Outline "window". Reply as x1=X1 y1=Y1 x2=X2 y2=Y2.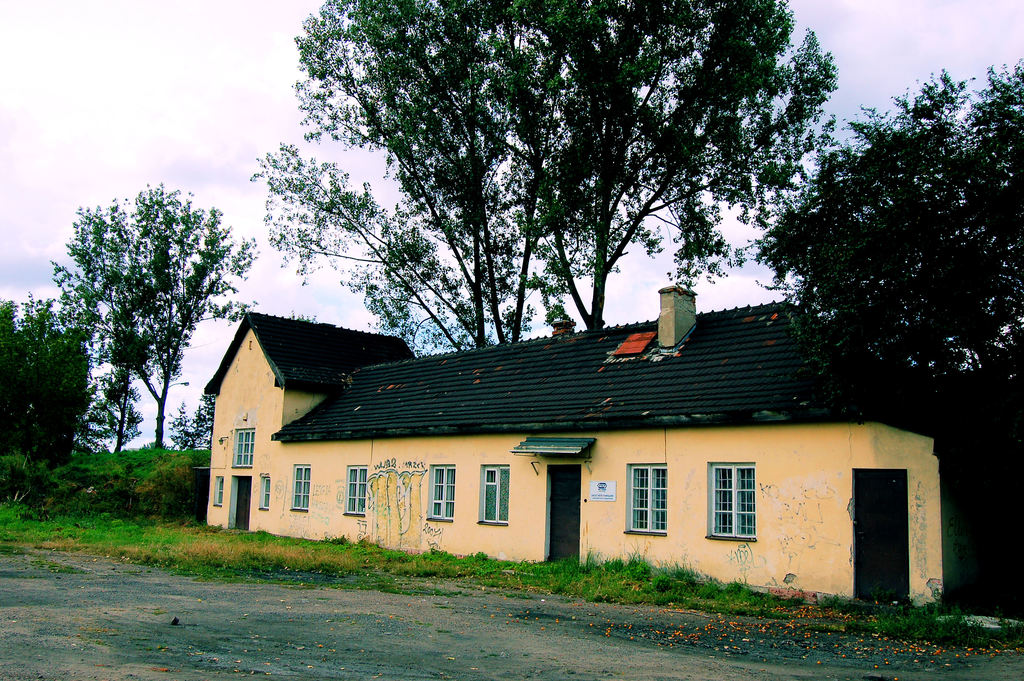
x1=291 y1=468 x2=312 y2=511.
